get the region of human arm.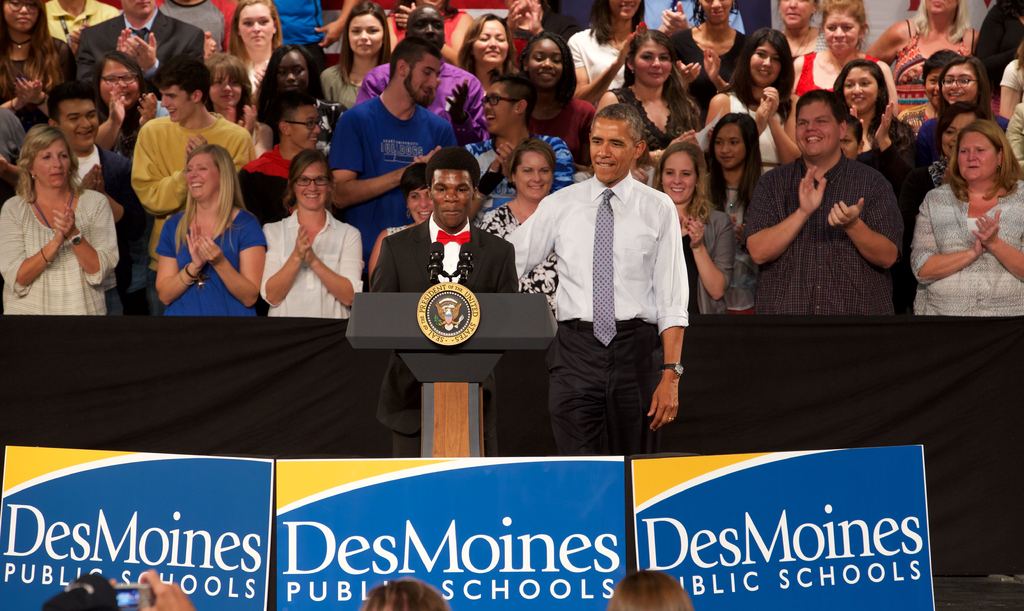
left=655, top=3, right=714, bottom=97.
